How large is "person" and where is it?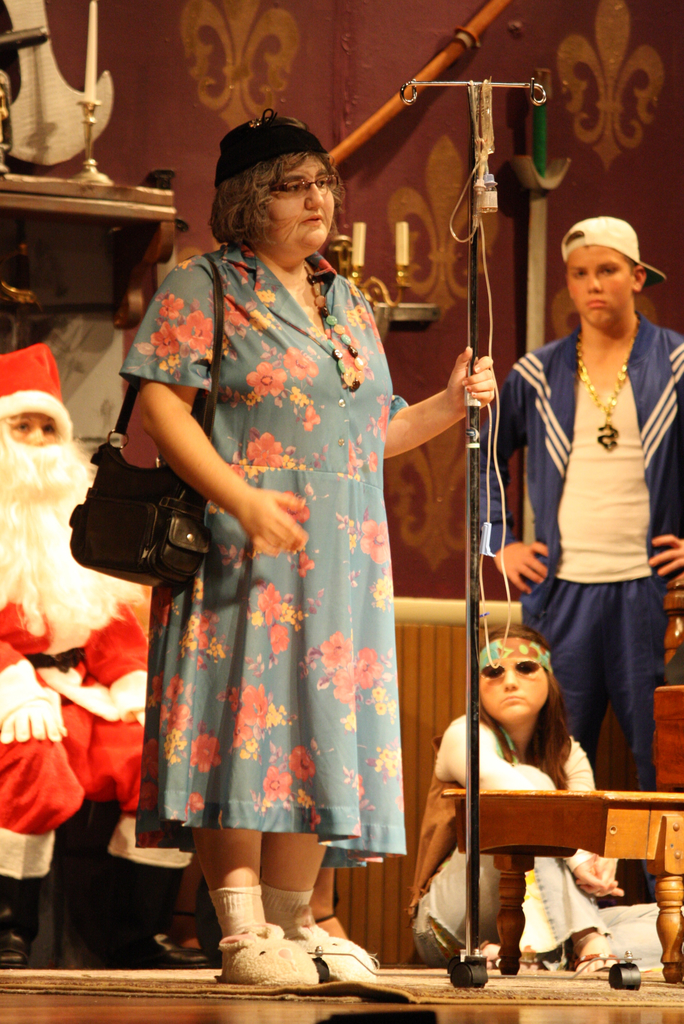
Bounding box: left=0, top=342, right=208, bottom=960.
